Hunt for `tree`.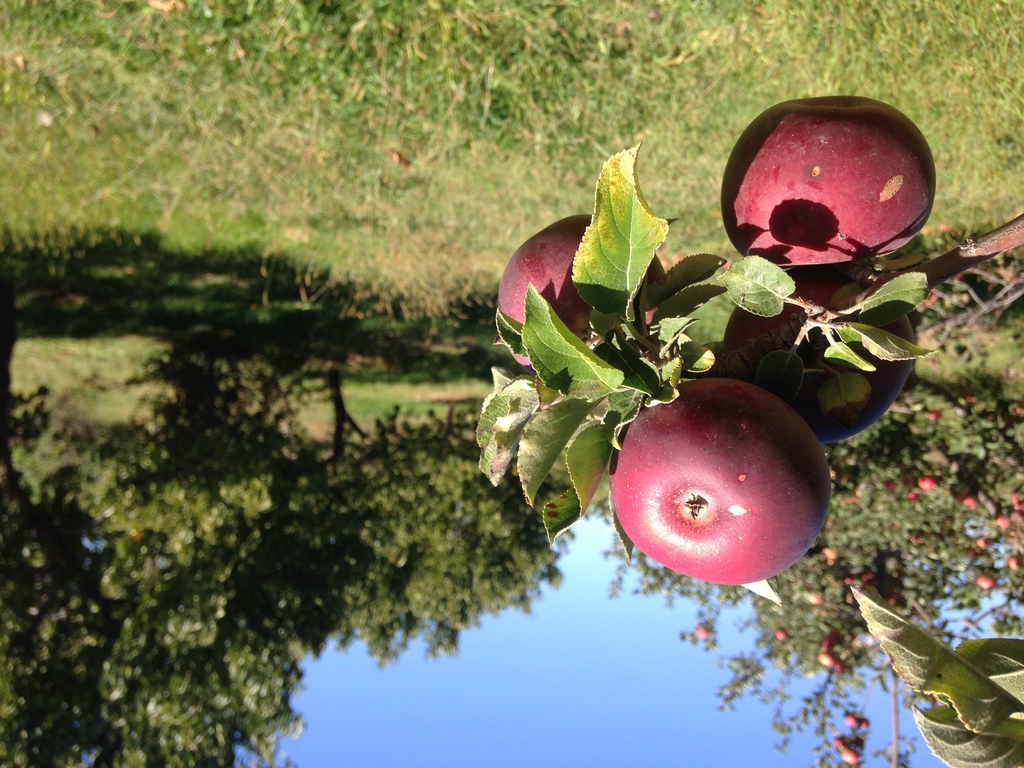
Hunted down at [0, 375, 604, 767].
